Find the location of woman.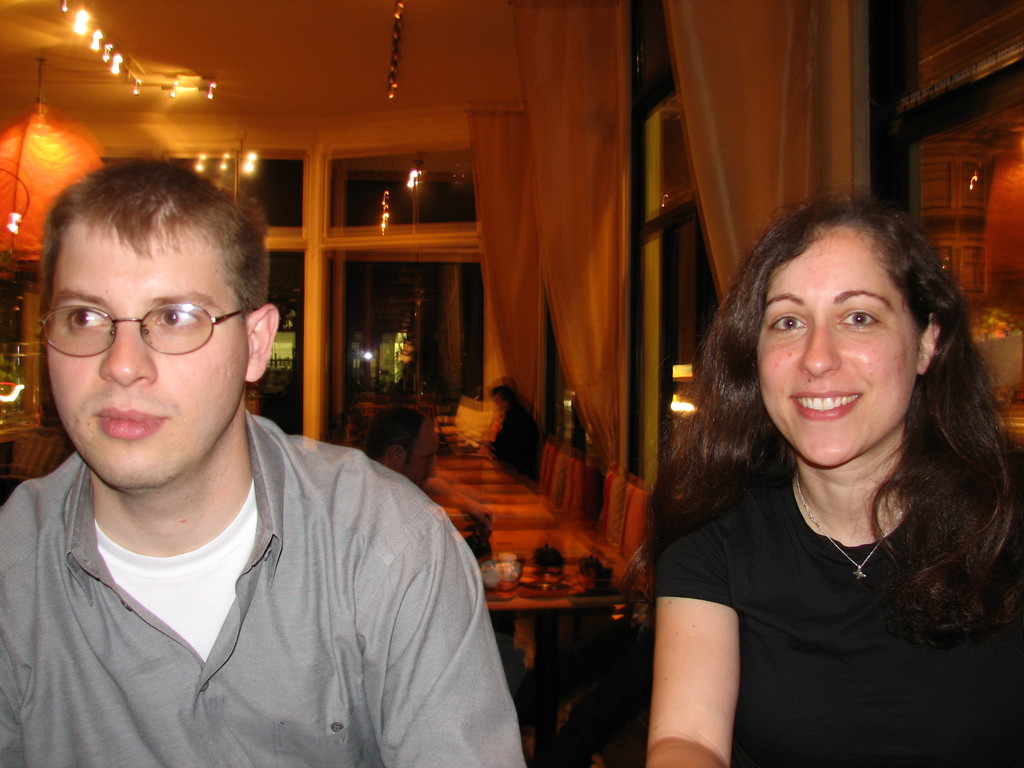
Location: box=[632, 179, 1015, 753].
